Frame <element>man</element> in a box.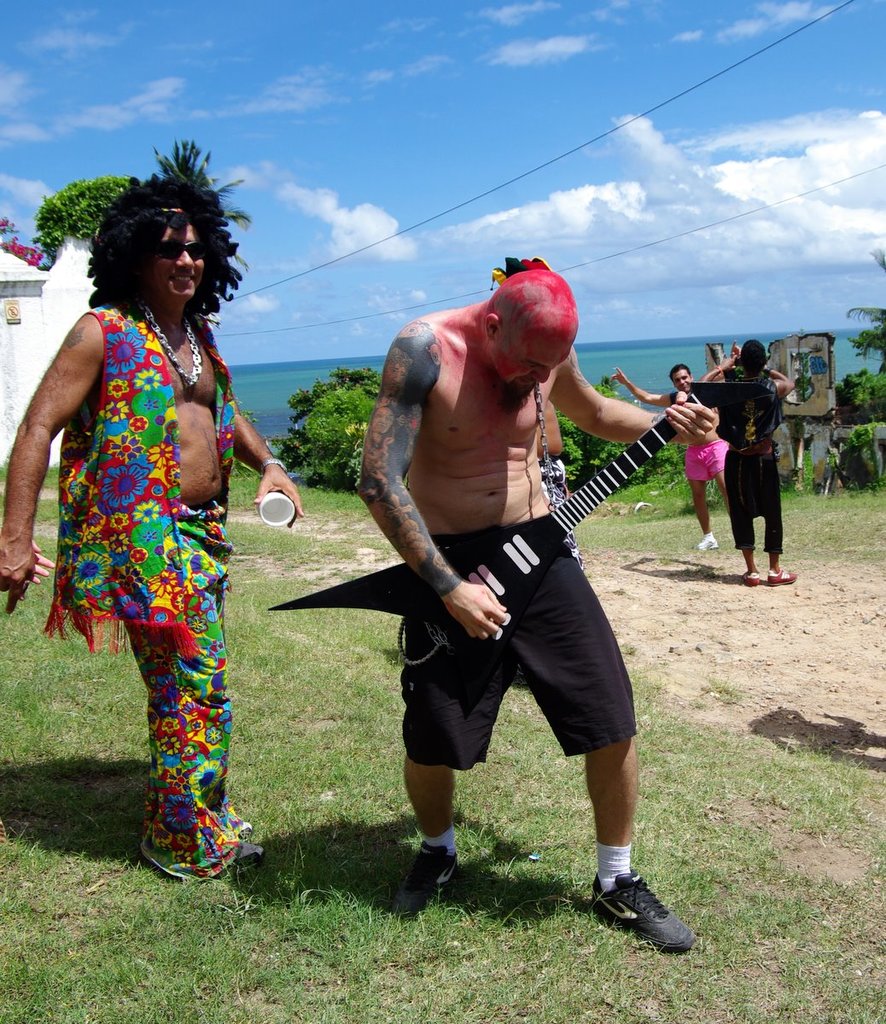
bbox=(697, 335, 802, 585).
